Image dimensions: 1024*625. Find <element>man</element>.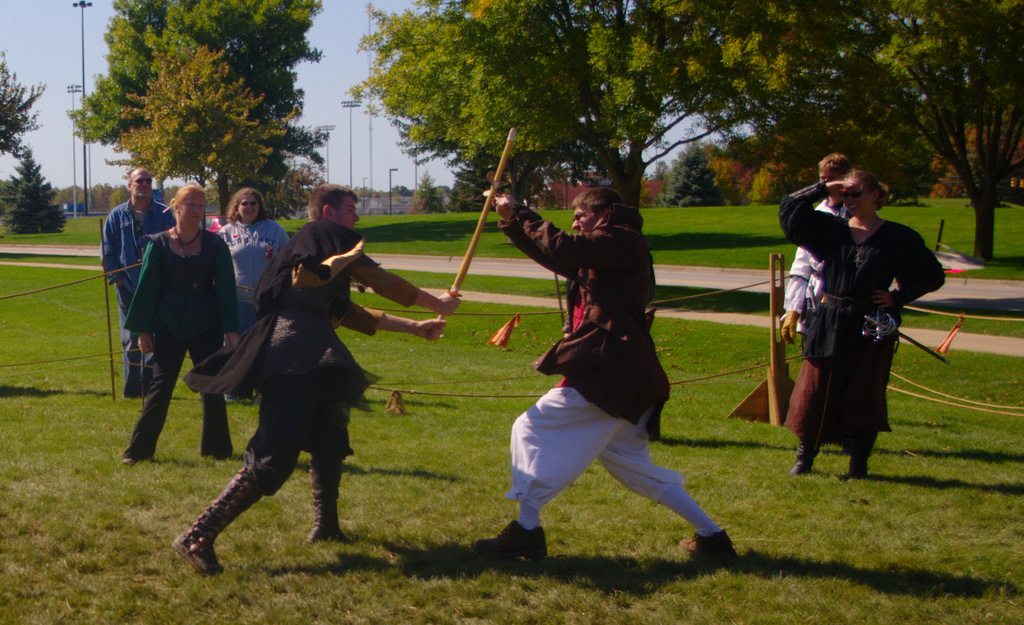
<box>776,155,849,343</box>.
